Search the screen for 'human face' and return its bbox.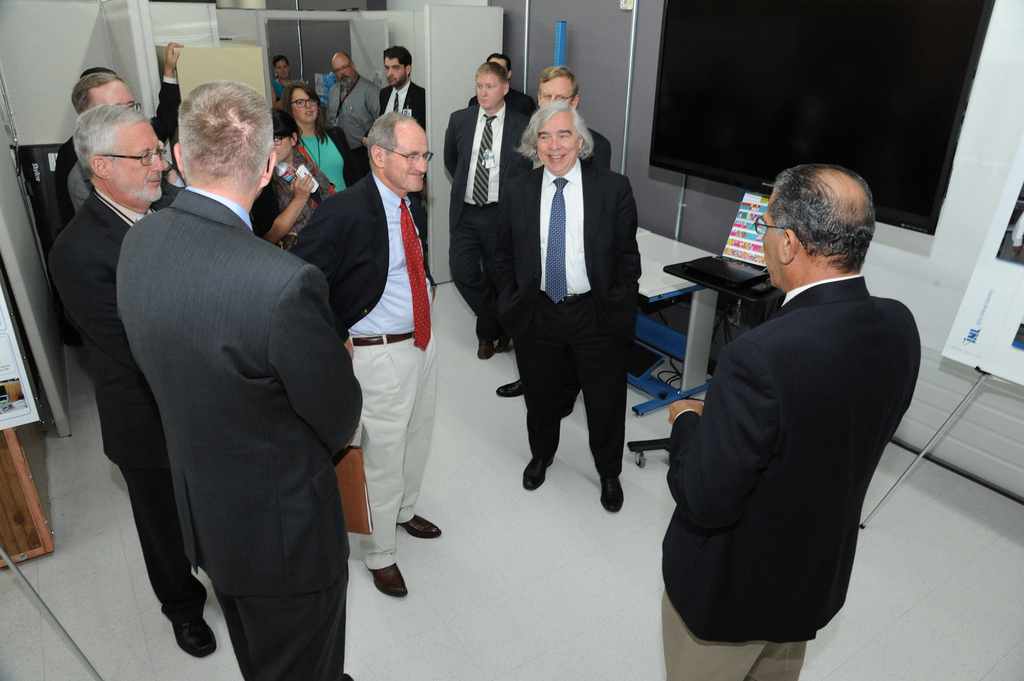
Found: (110,121,161,200).
